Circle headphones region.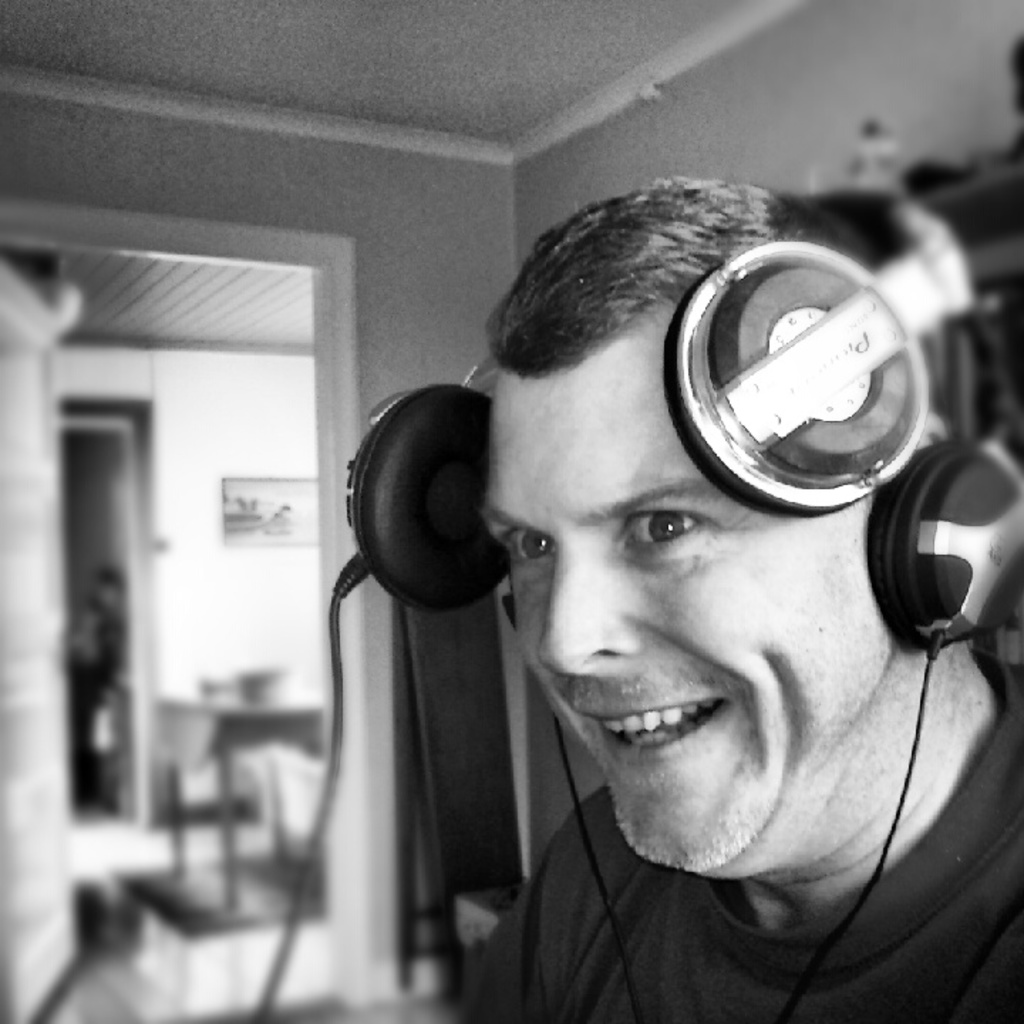
Region: Rect(347, 179, 981, 519).
